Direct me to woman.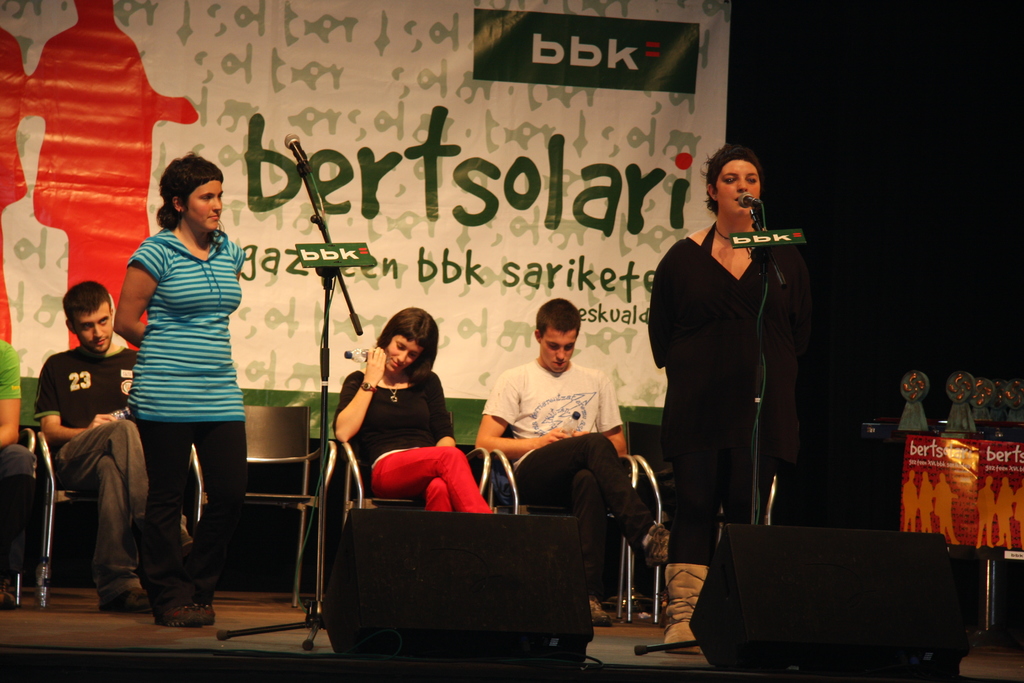
Direction: locate(113, 152, 246, 631).
